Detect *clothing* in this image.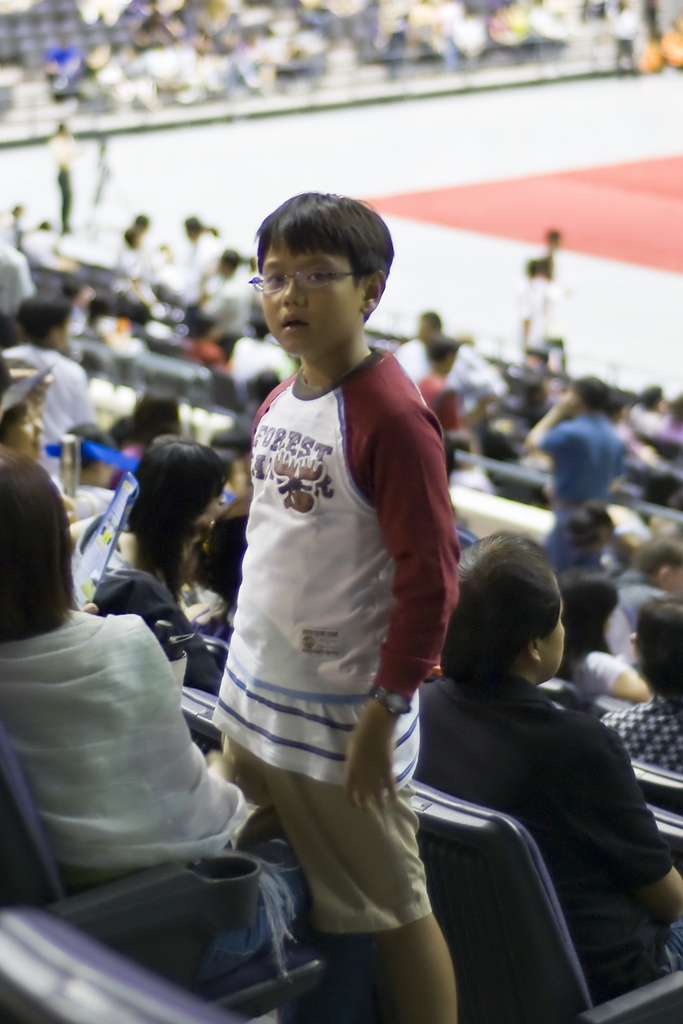
Detection: 546,543,605,591.
